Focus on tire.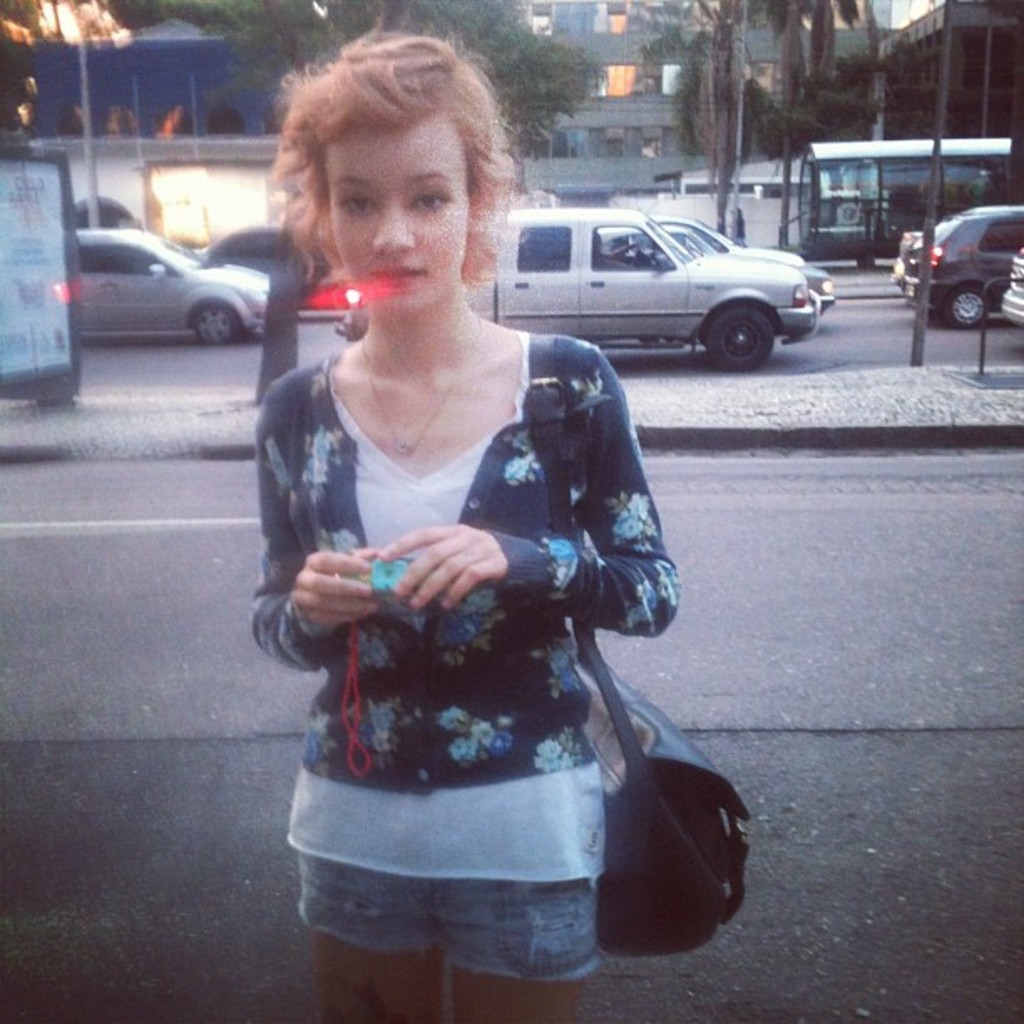
Focused at 949/286/987/323.
